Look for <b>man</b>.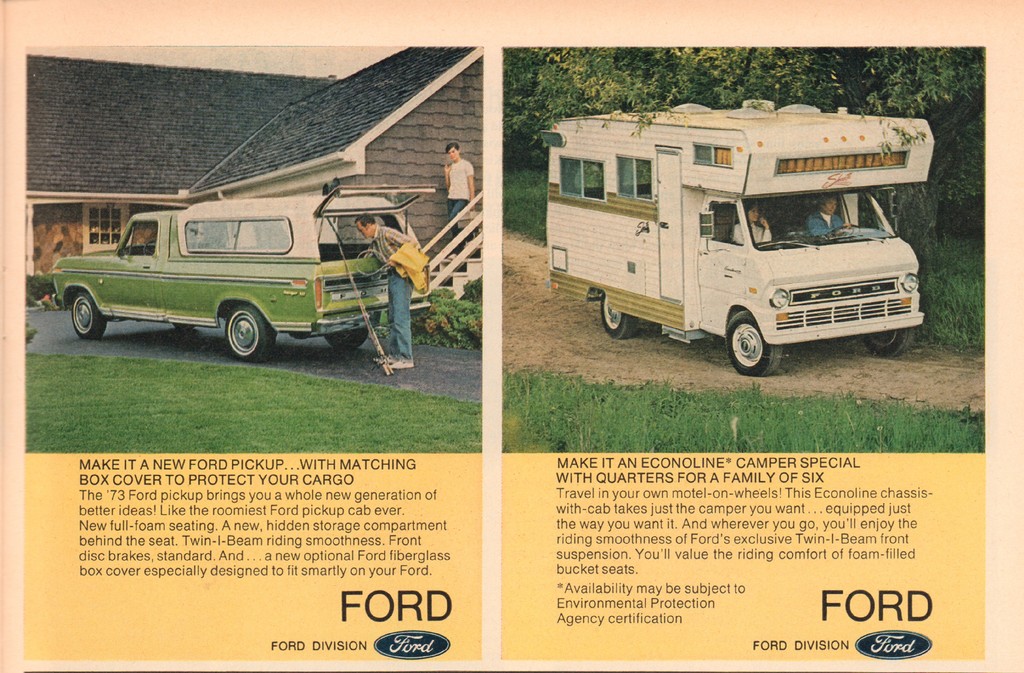
Found: <bbox>808, 192, 849, 238</bbox>.
